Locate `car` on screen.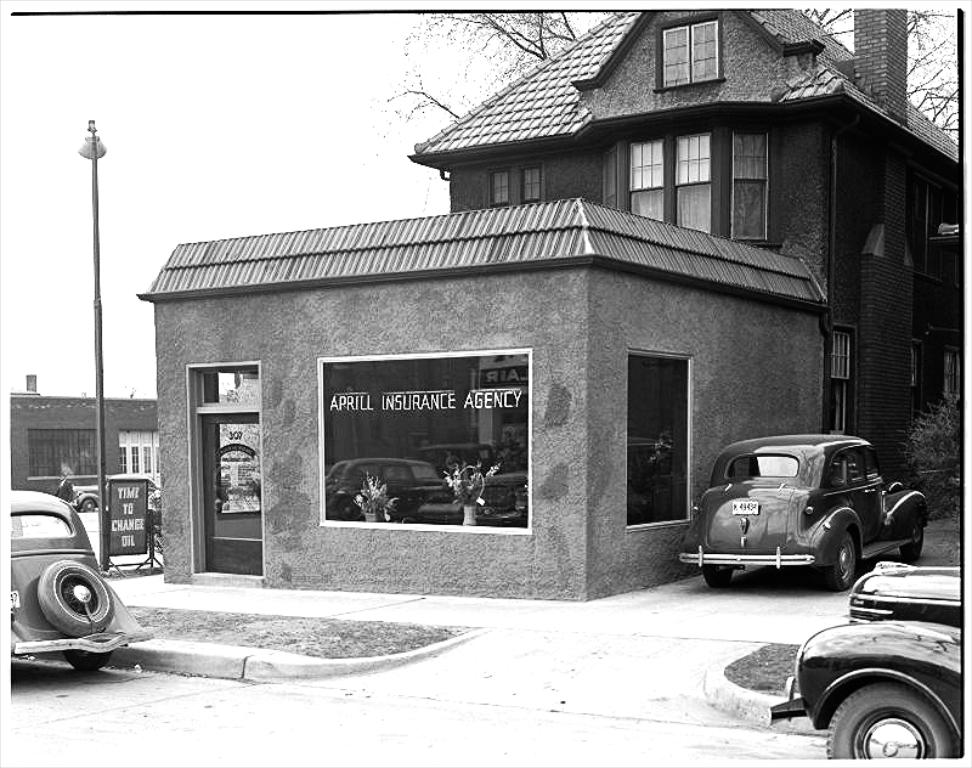
On screen at bbox=[758, 561, 961, 759].
